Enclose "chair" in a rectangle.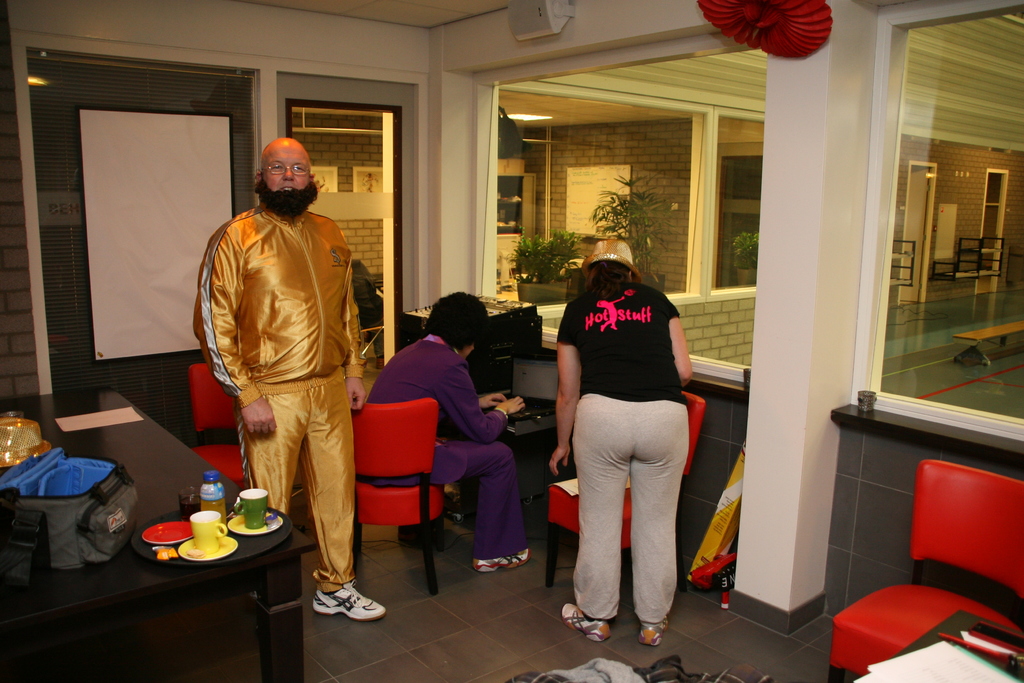
box(550, 392, 708, 593).
